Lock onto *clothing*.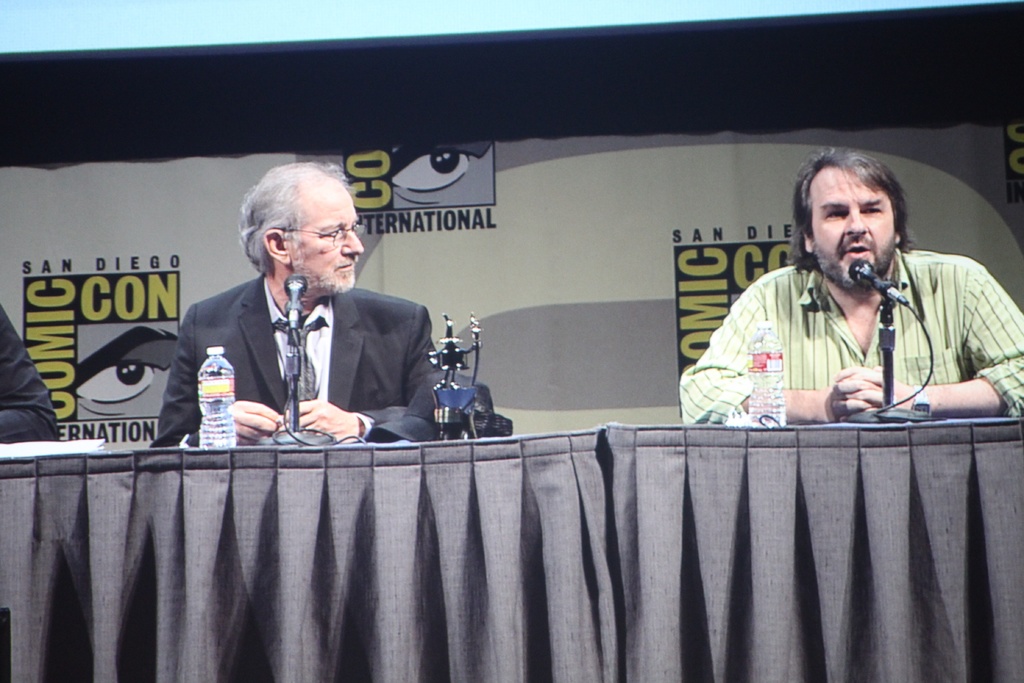
Locked: [676, 262, 1023, 415].
